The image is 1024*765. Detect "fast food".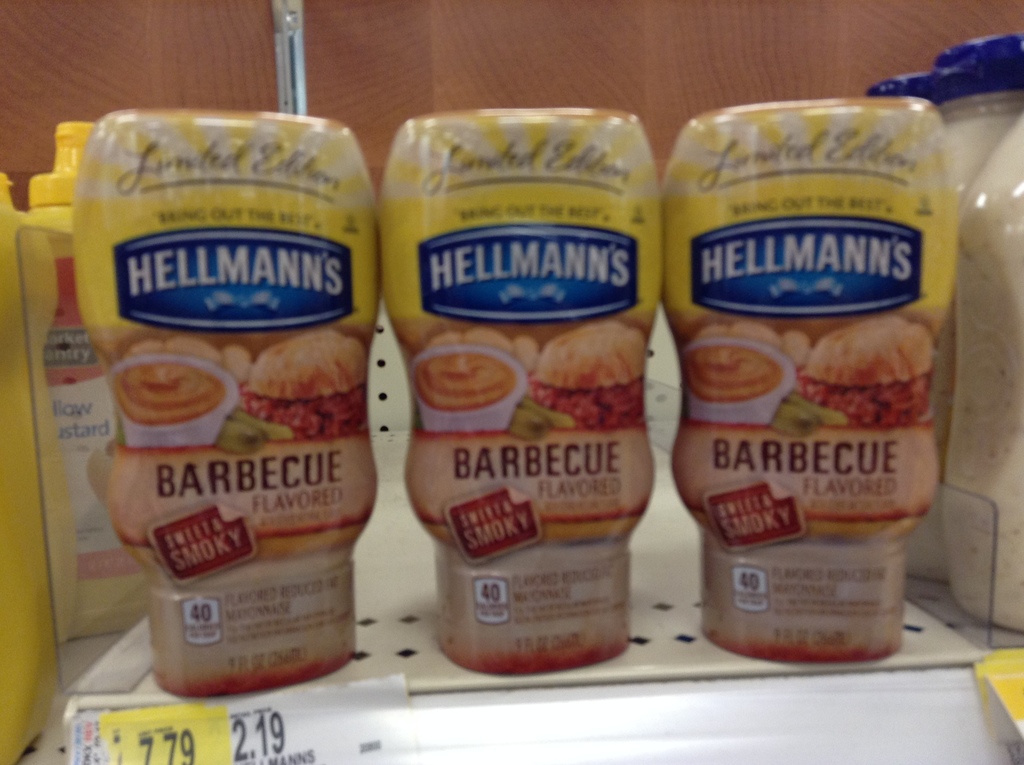
Detection: (171, 330, 220, 363).
